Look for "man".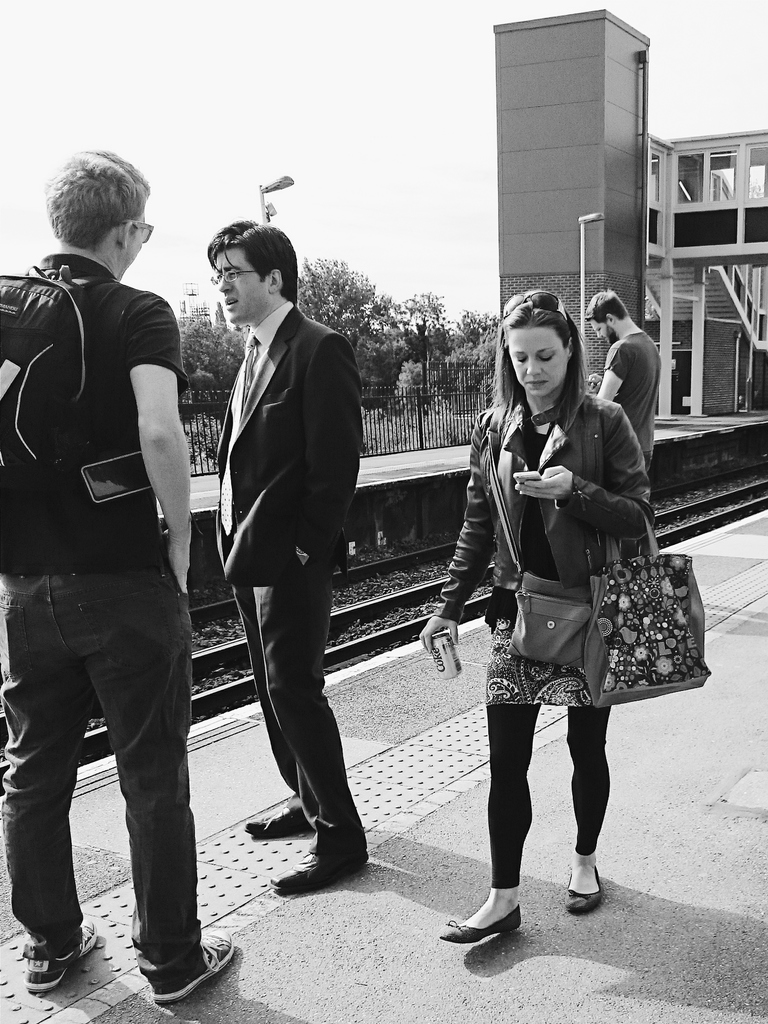
Found: [left=582, top=292, right=662, bottom=535].
